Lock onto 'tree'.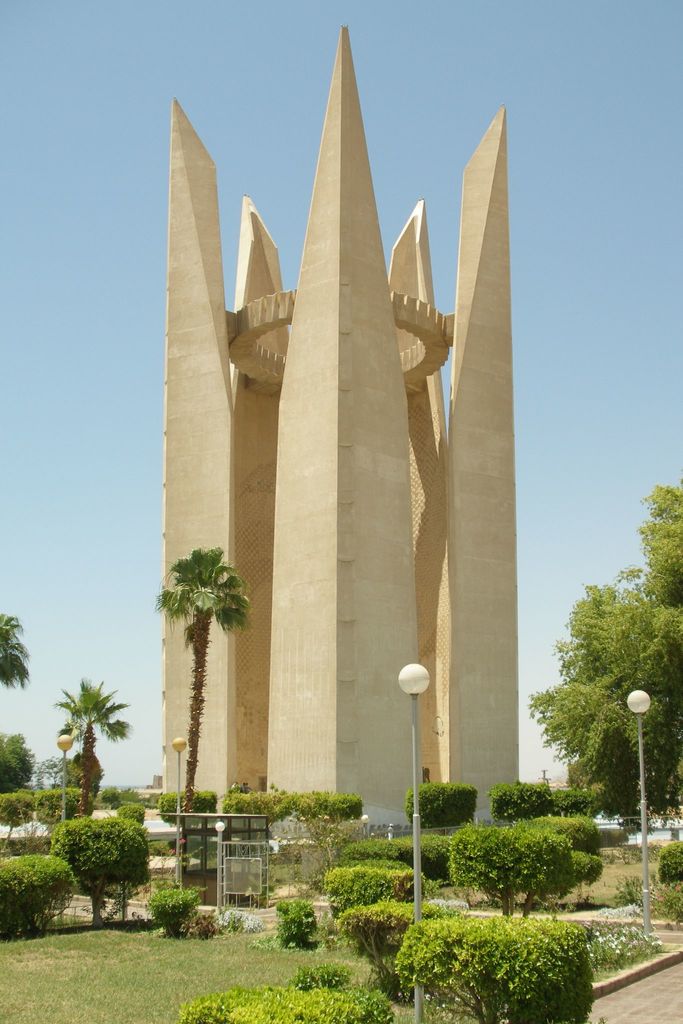
Locked: 155:547:258:838.
